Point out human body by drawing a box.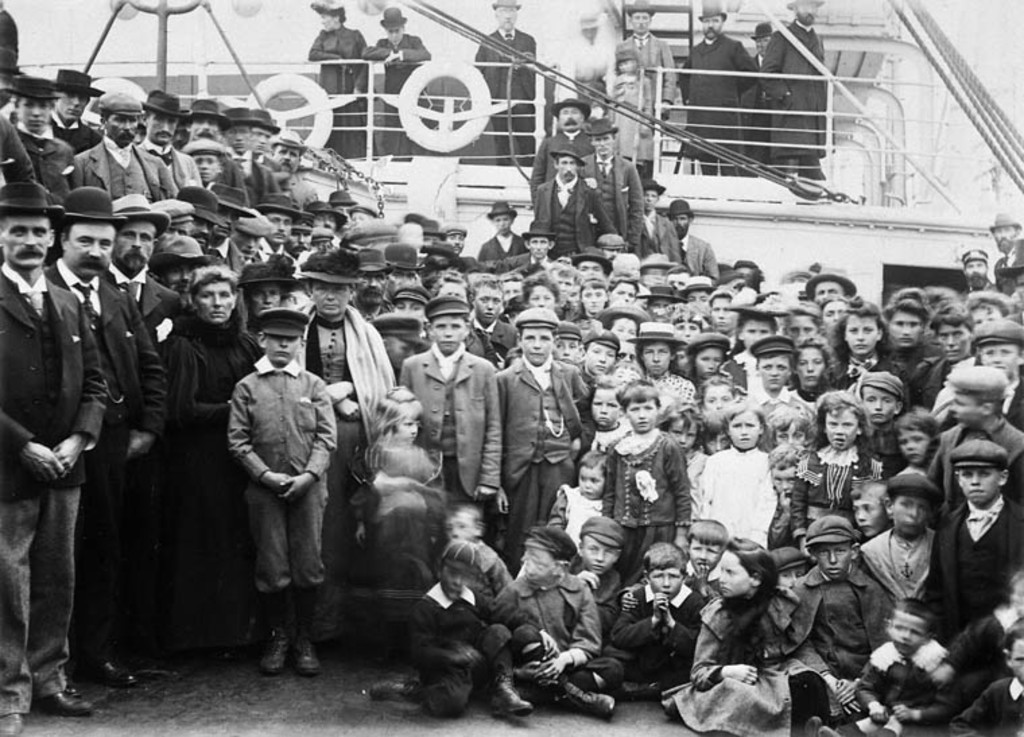
region(0, 112, 31, 193).
